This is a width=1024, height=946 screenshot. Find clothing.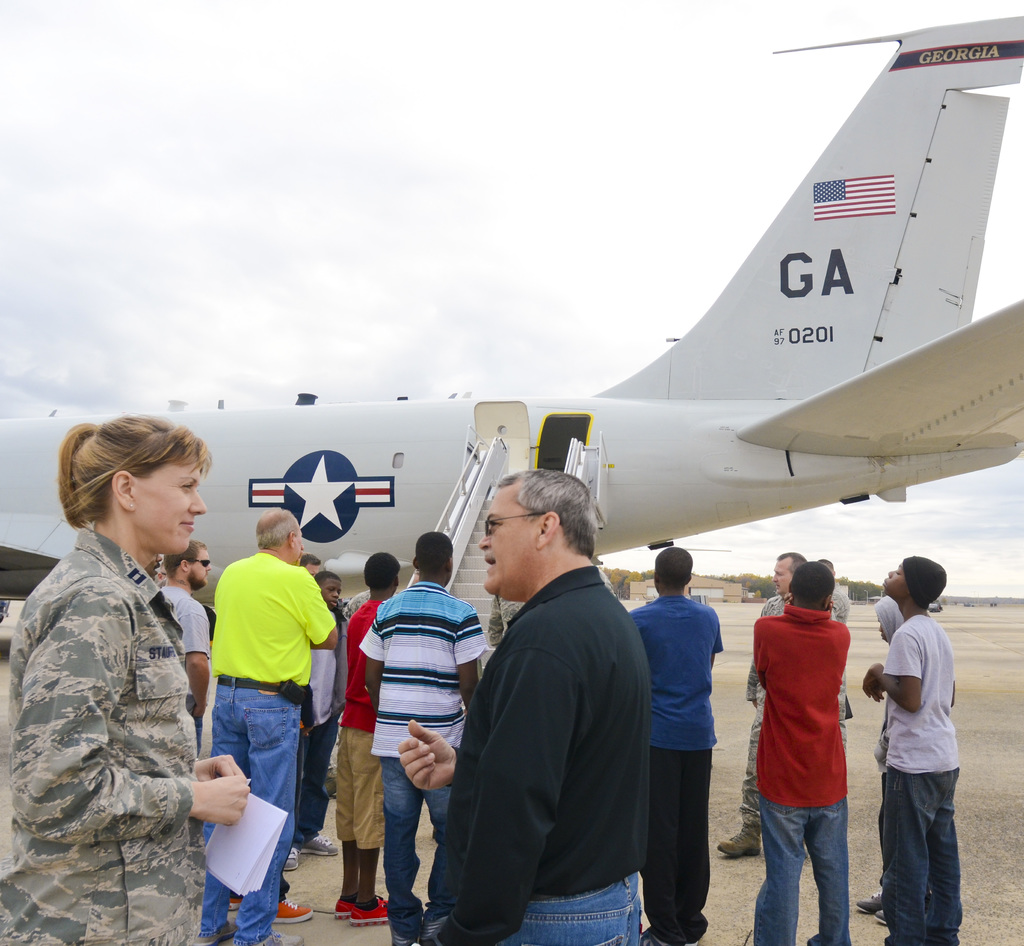
Bounding box: [x1=159, y1=586, x2=211, y2=755].
